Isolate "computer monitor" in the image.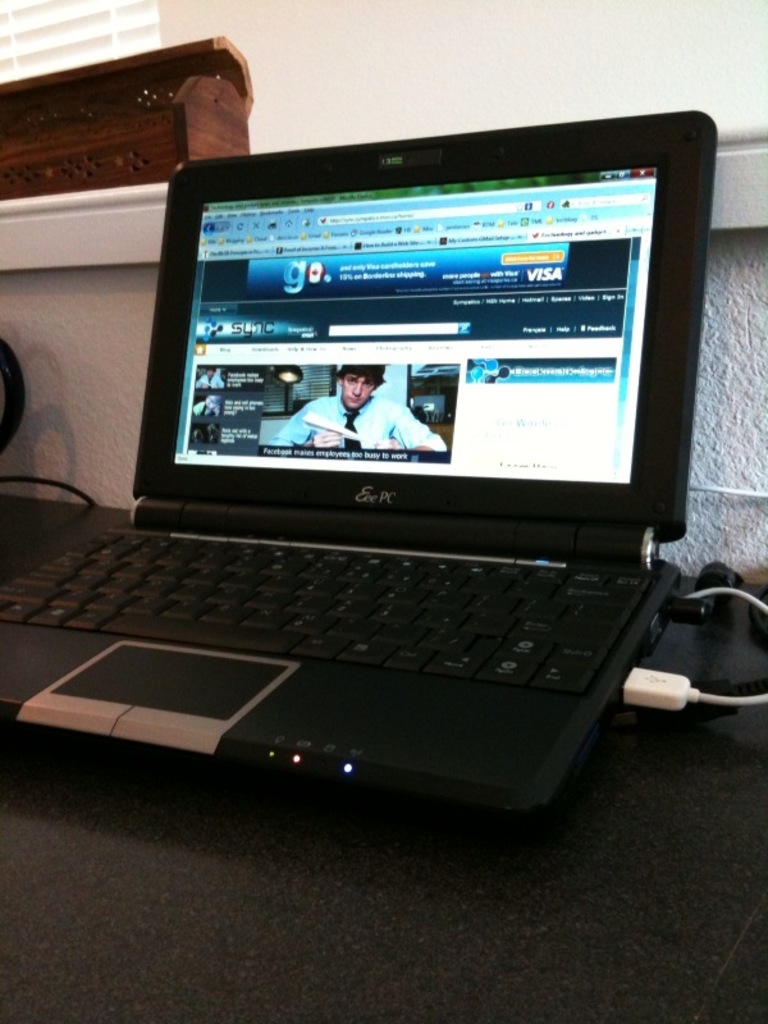
Isolated region: (x1=132, y1=119, x2=705, y2=526).
